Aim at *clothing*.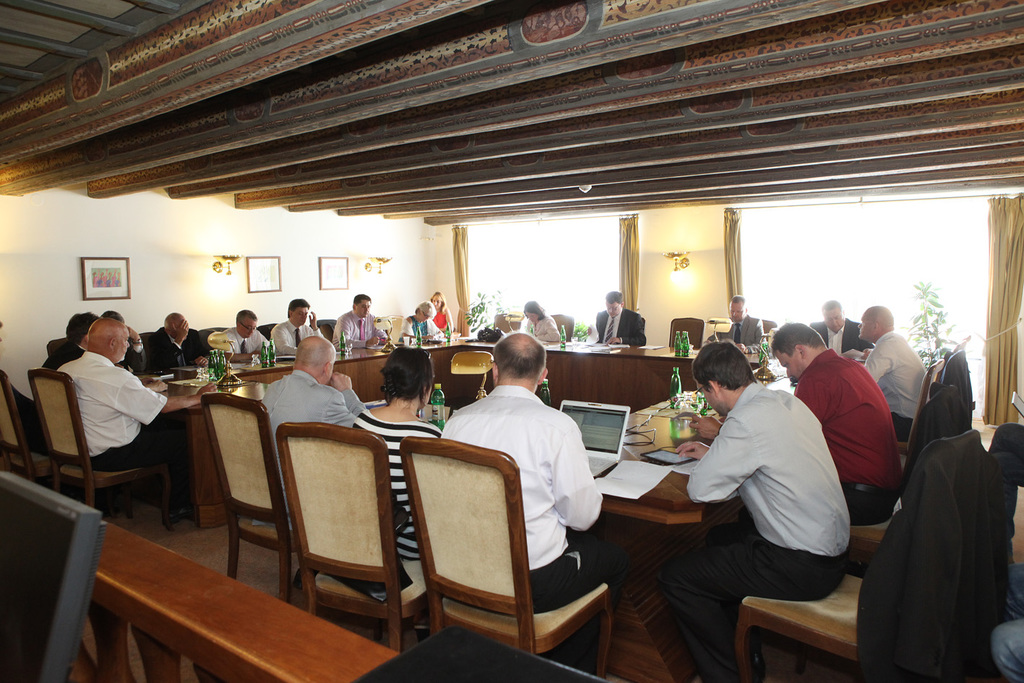
Aimed at x1=218, y1=327, x2=271, y2=356.
